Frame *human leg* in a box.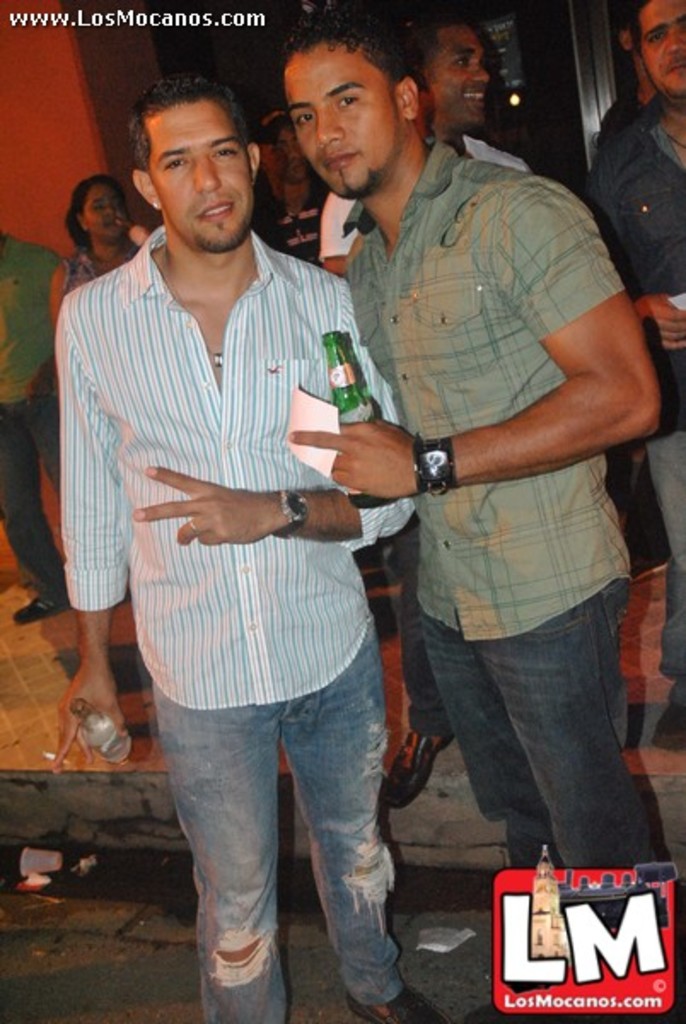
75/177/118/239.
